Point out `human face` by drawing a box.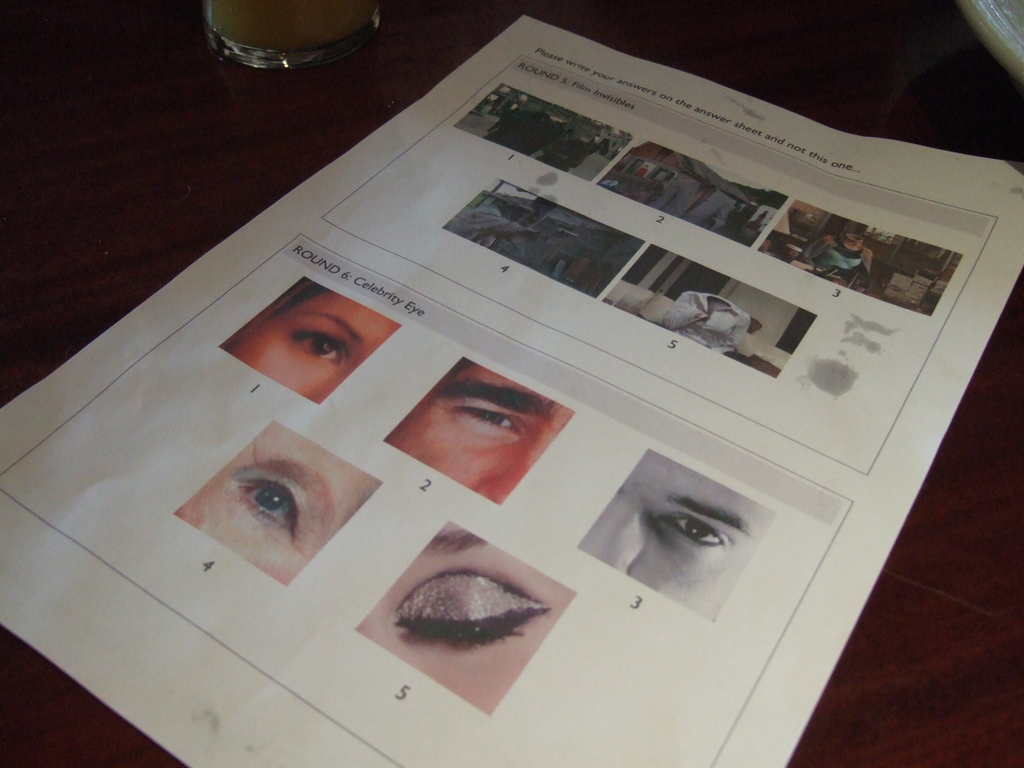
584,449,776,620.
